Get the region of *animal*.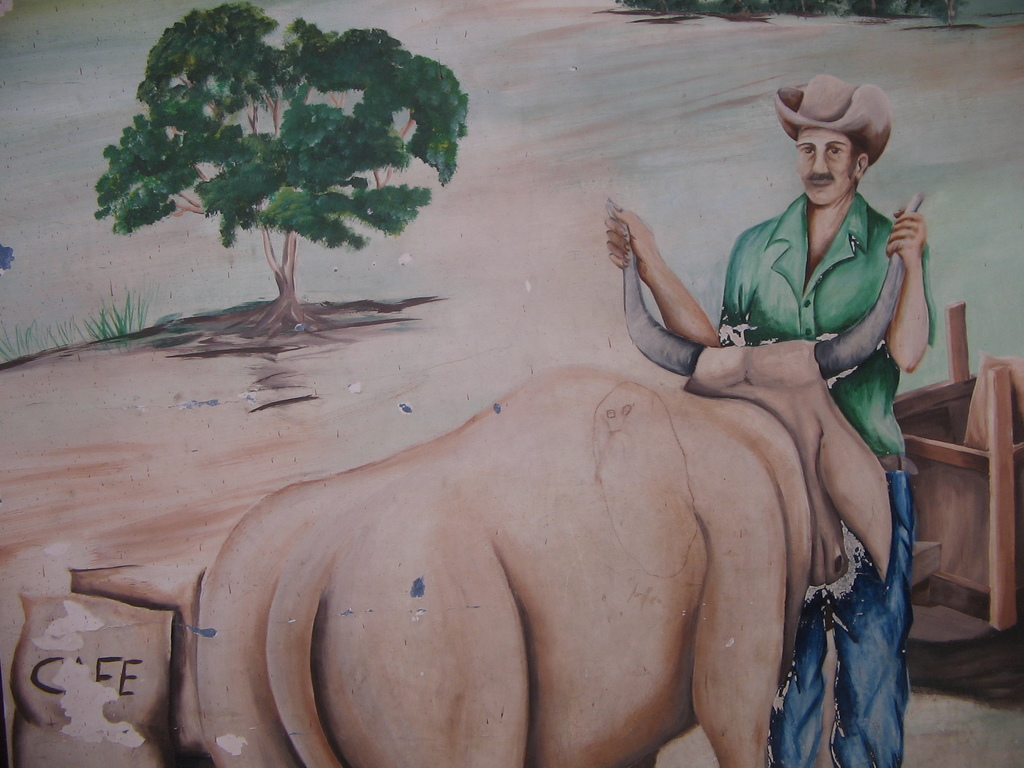
[left=74, top=202, right=925, bottom=767].
